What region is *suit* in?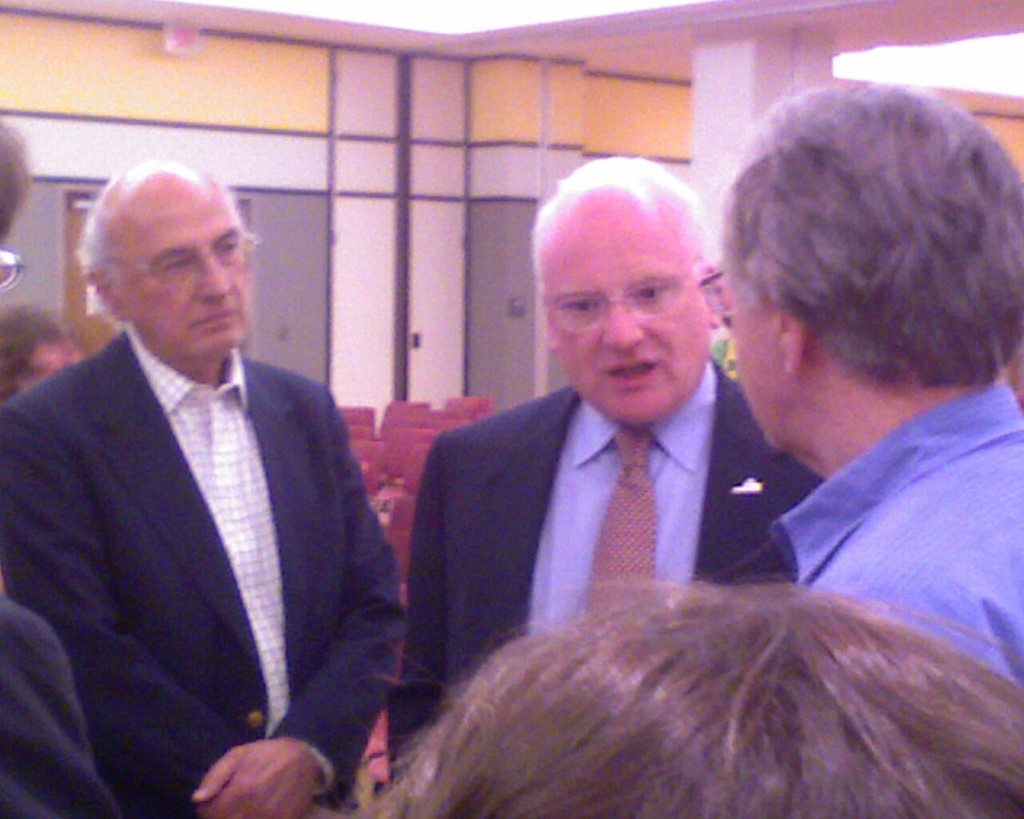
bbox=[2, 149, 407, 818].
